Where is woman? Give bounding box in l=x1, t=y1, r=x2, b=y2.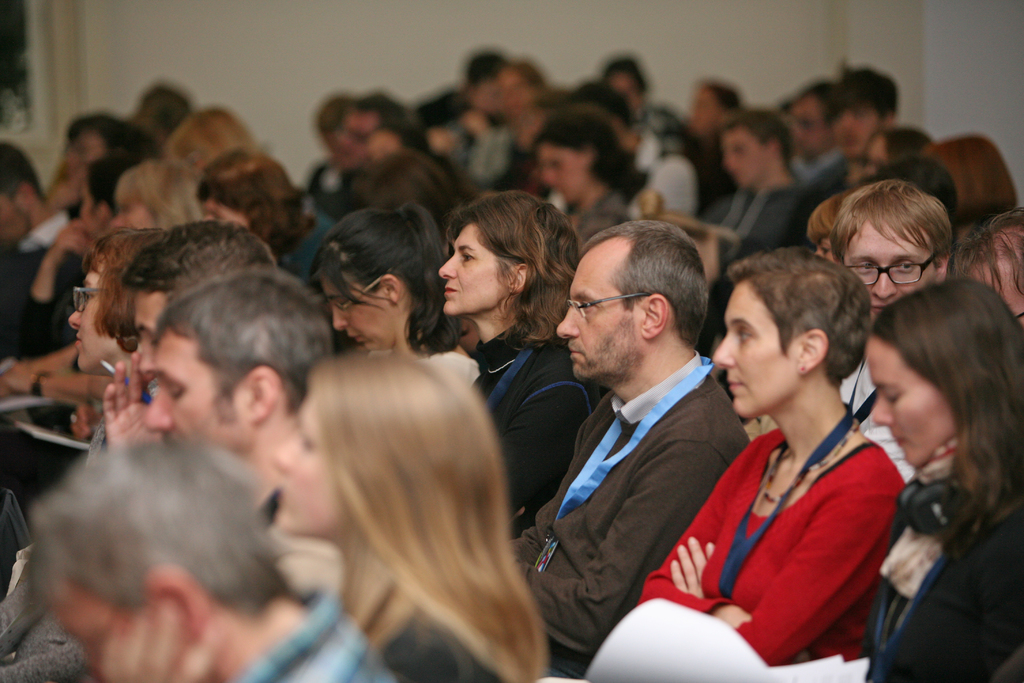
l=300, t=97, r=356, b=216.
